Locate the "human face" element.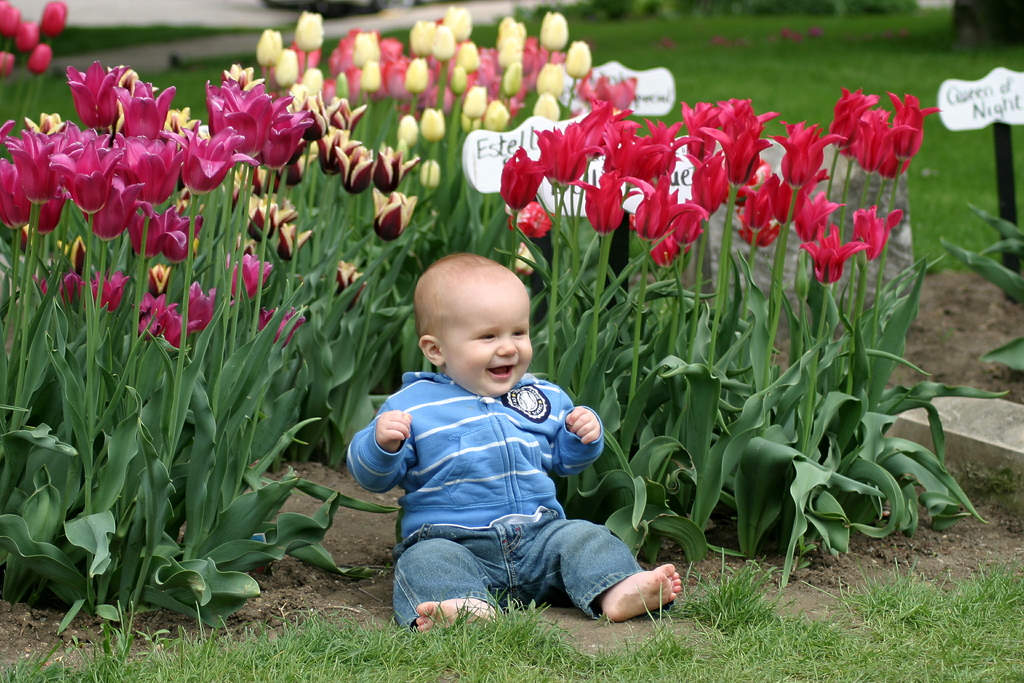
Element bbox: bbox=(440, 278, 538, 399).
